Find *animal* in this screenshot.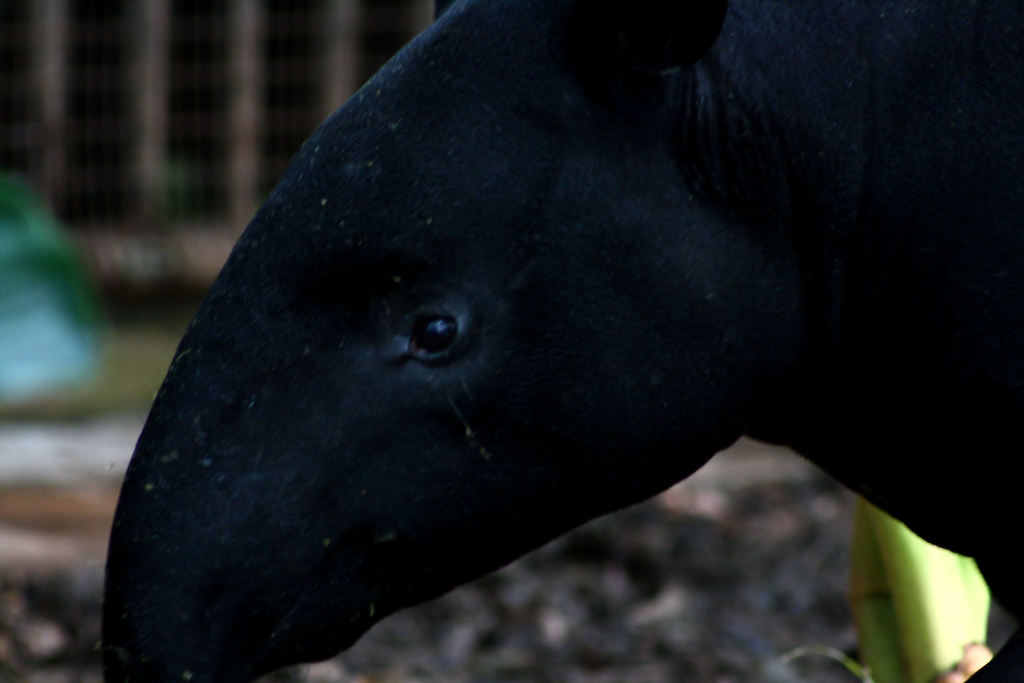
The bounding box for *animal* is (left=104, top=0, right=1023, bottom=682).
